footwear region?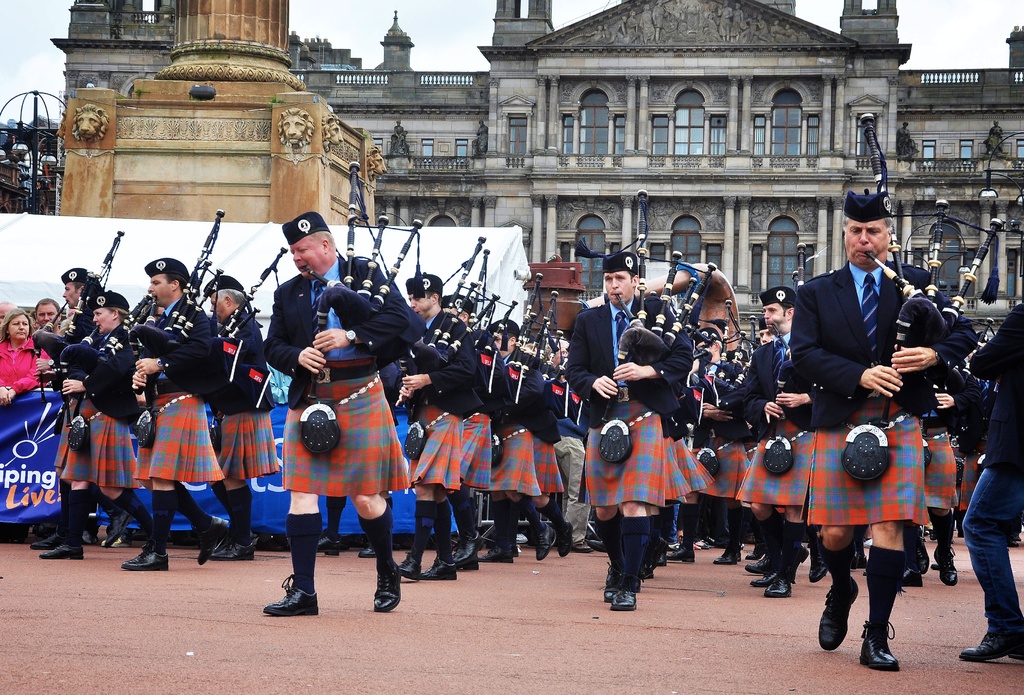
region(652, 538, 666, 571)
